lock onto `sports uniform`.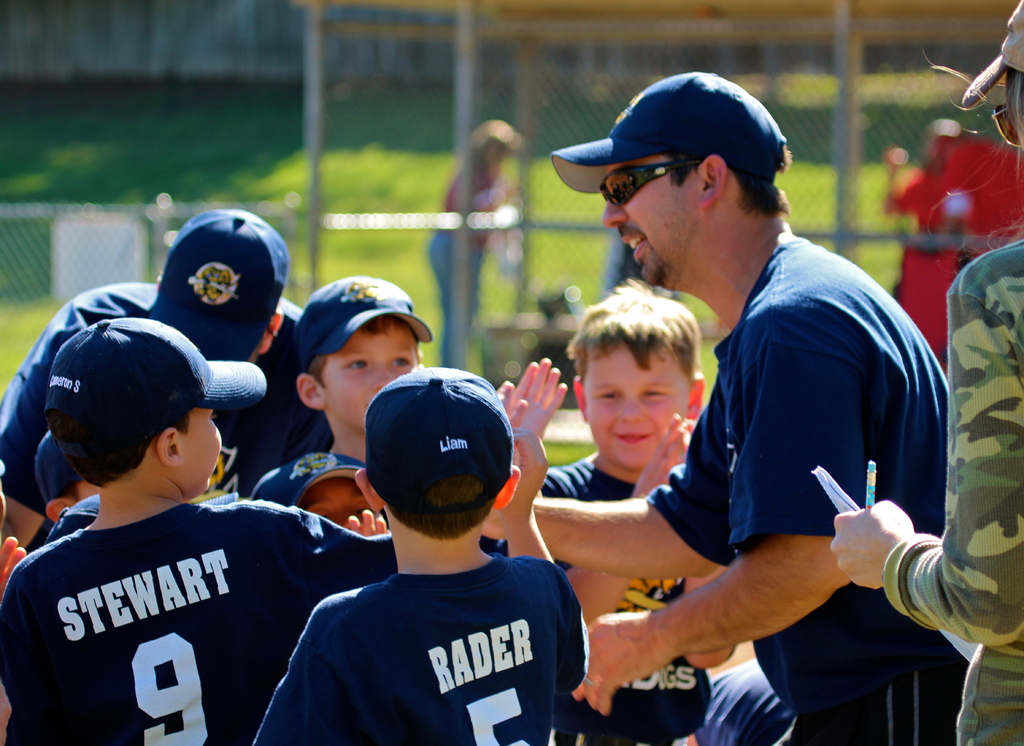
Locked: <region>535, 455, 724, 745</region>.
